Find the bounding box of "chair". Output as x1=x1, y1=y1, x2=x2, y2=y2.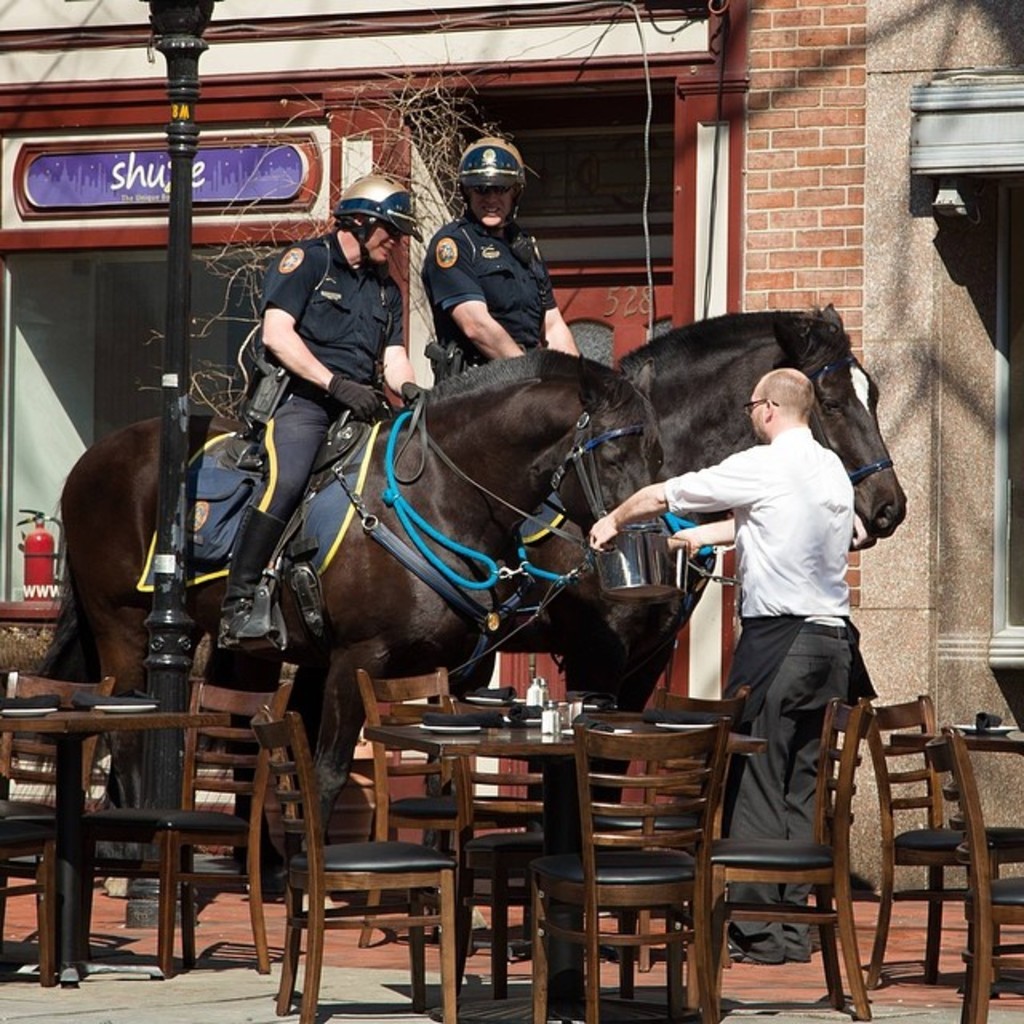
x1=566, y1=685, x2=734, y2=971.
